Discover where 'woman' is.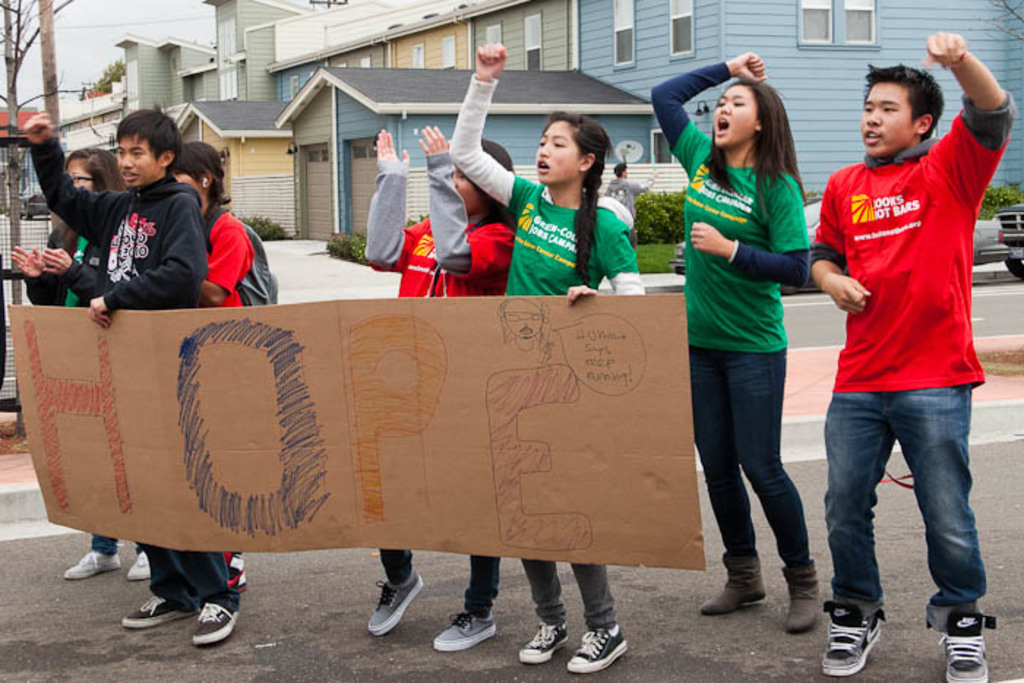
Discovered at bbox=[676, 61, 837, 622].
